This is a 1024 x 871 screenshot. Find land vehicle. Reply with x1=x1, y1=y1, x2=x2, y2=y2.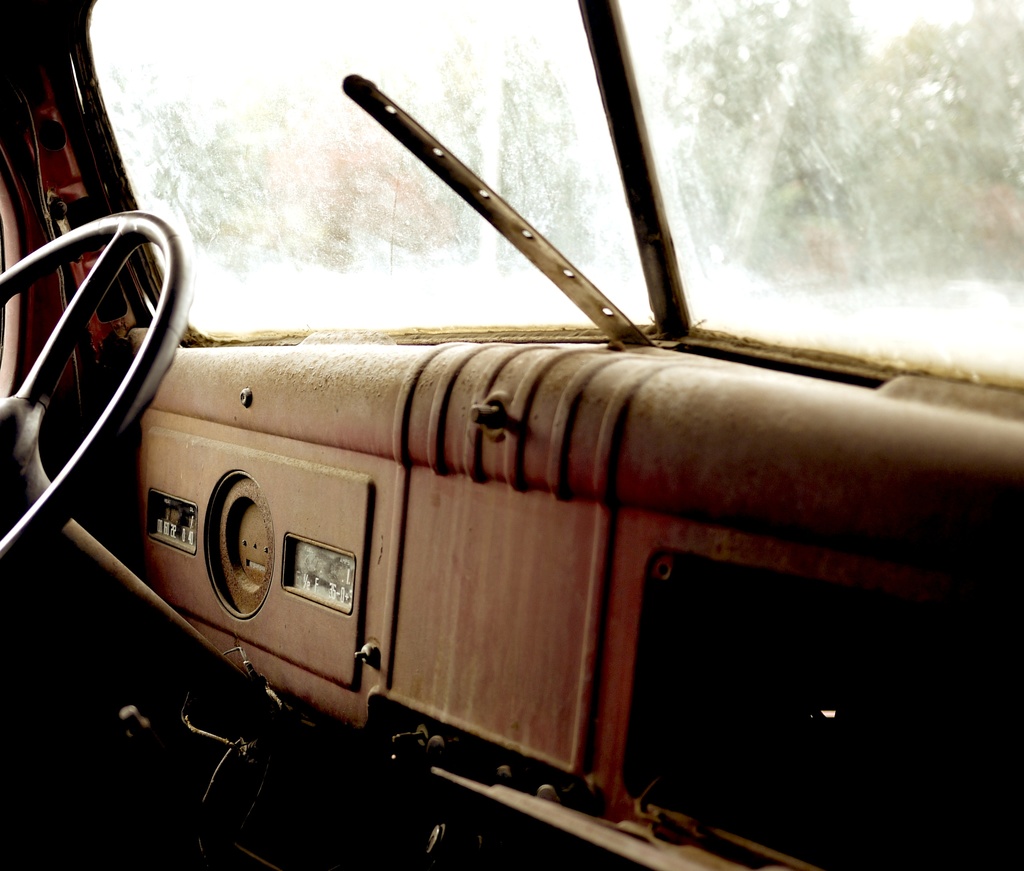
x1=0, y1=0, x2=1023, y2=870.
